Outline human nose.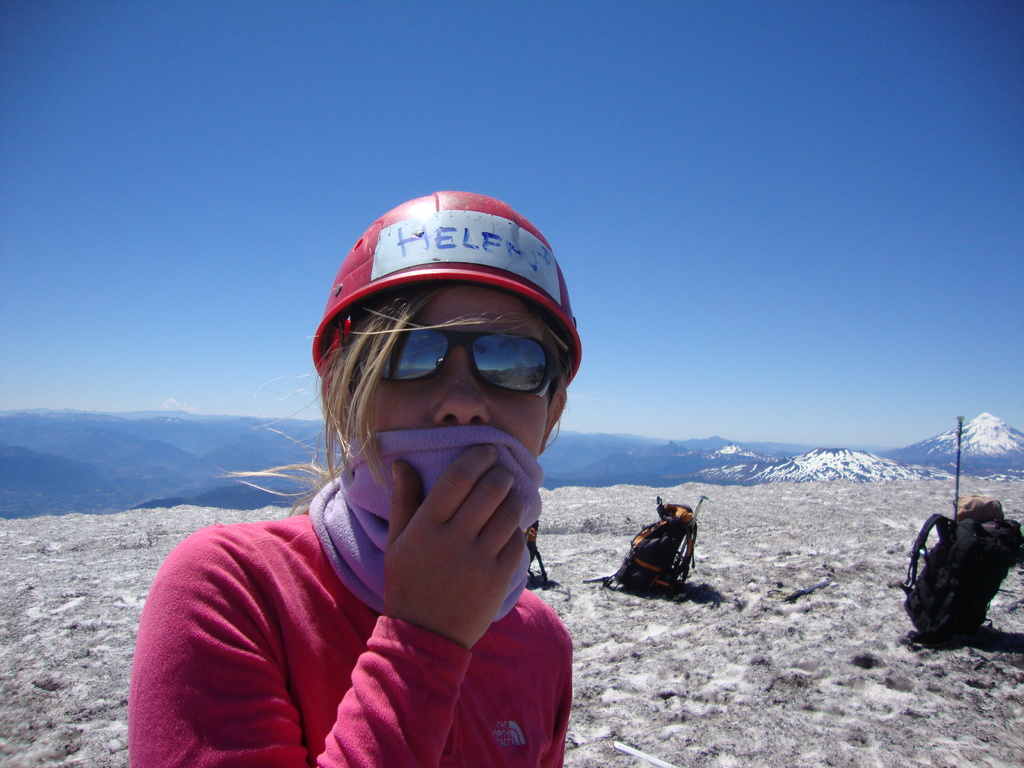
Outline: select_region(436, 369, 489, 423).
